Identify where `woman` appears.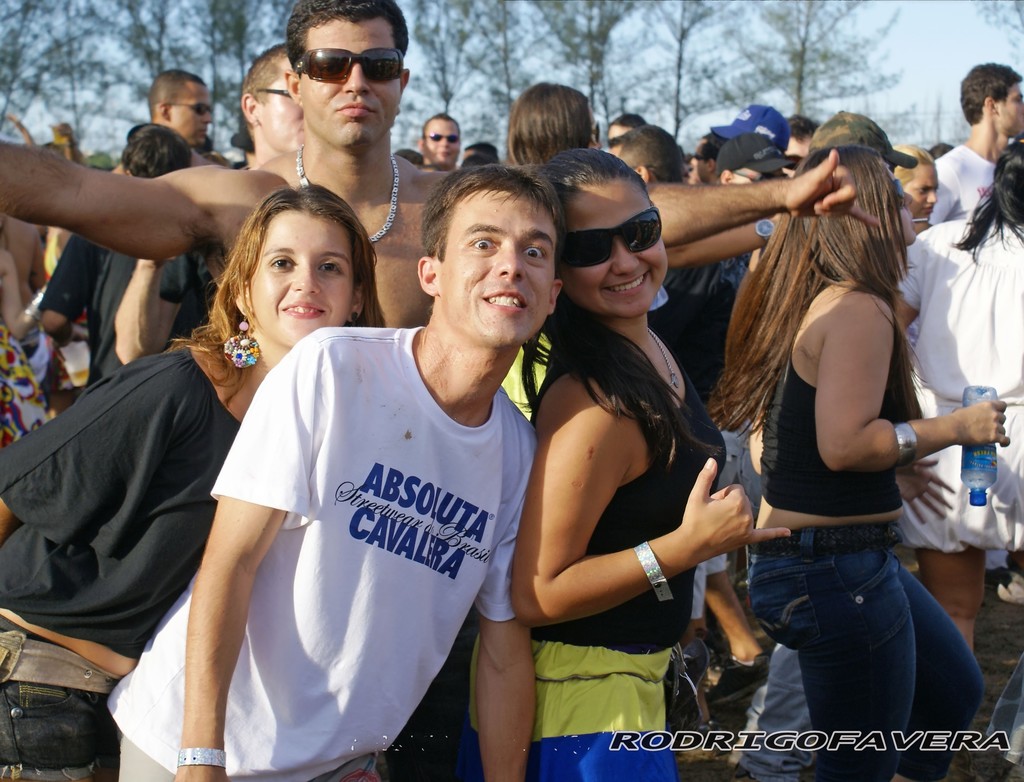
Appears at x1=886, y1=147, x2=940, y2=244.
